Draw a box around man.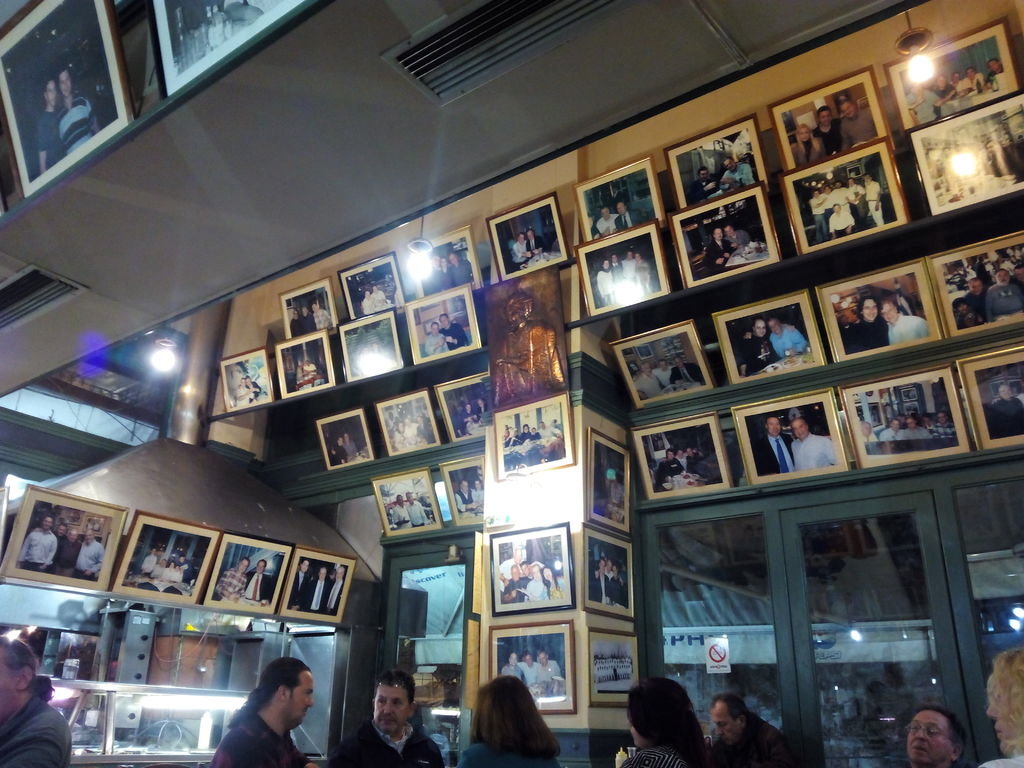
bbox=(961, 67, 988, 91).
